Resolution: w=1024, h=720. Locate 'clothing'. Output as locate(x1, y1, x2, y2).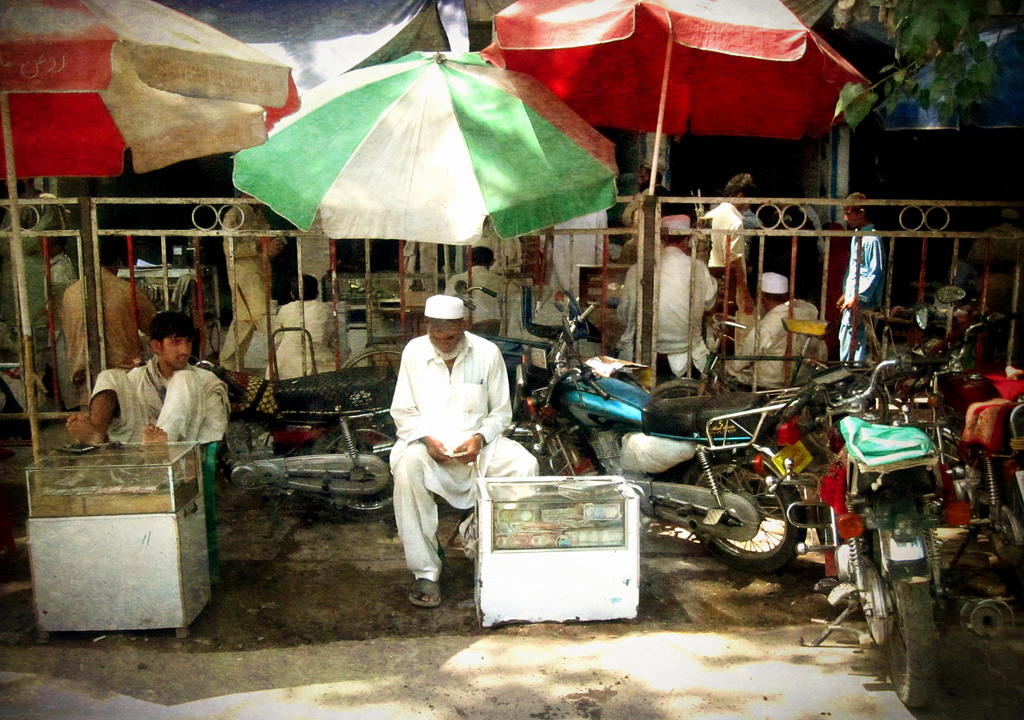
locate(224, 196, 279, 372).
